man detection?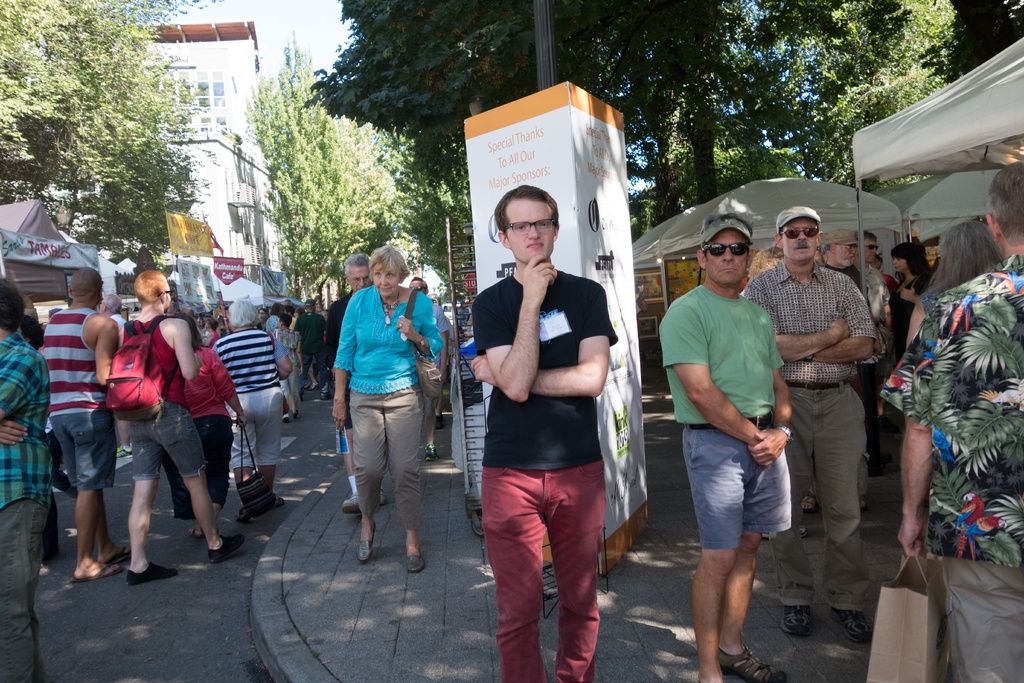
<box>282,299,298,308</box>
